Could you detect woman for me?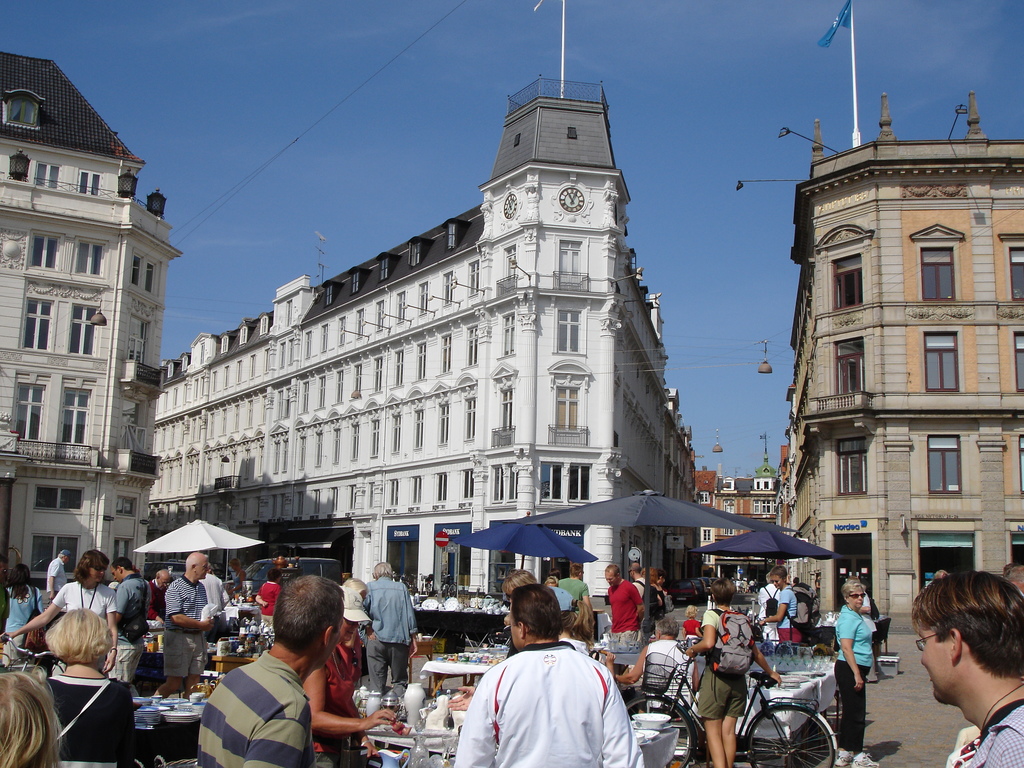
Detection result: box=[38, 604, 140, 767].
